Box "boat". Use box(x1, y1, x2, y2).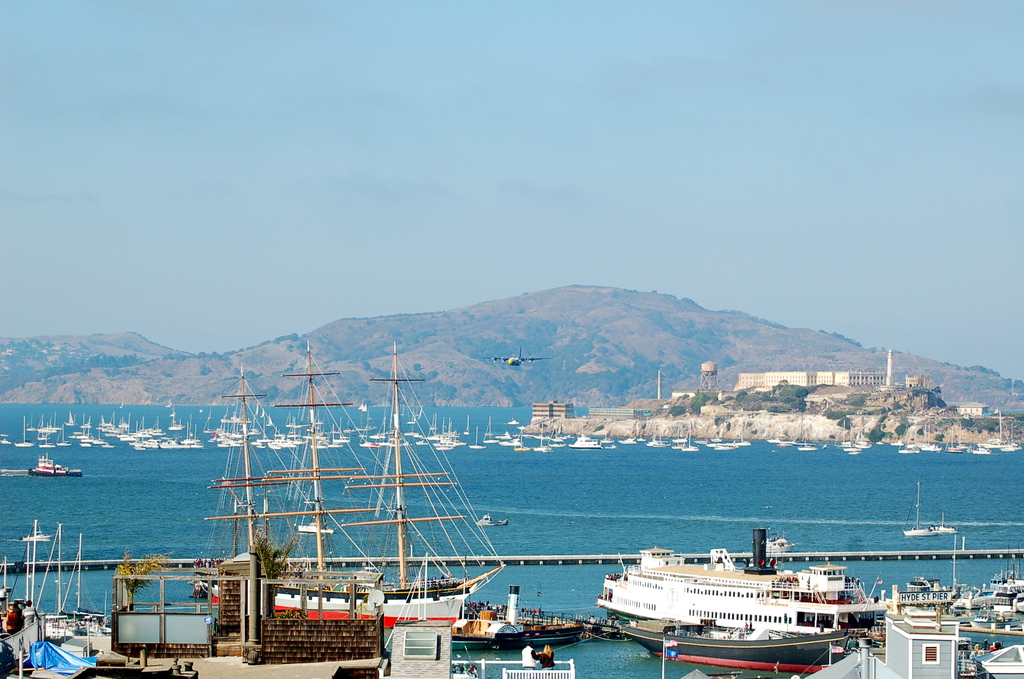
box(591, 527, 874, 649).
